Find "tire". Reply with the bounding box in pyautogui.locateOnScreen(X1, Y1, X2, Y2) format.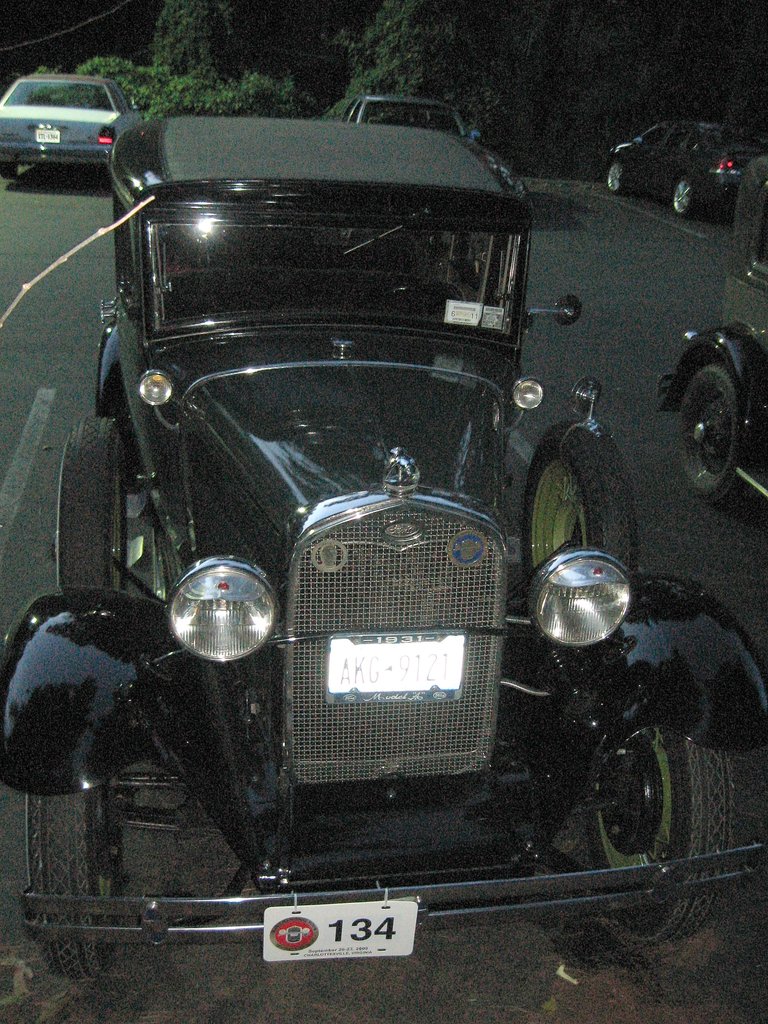
pyautogui.locateOnScreen(522, 420, 636, 575).
